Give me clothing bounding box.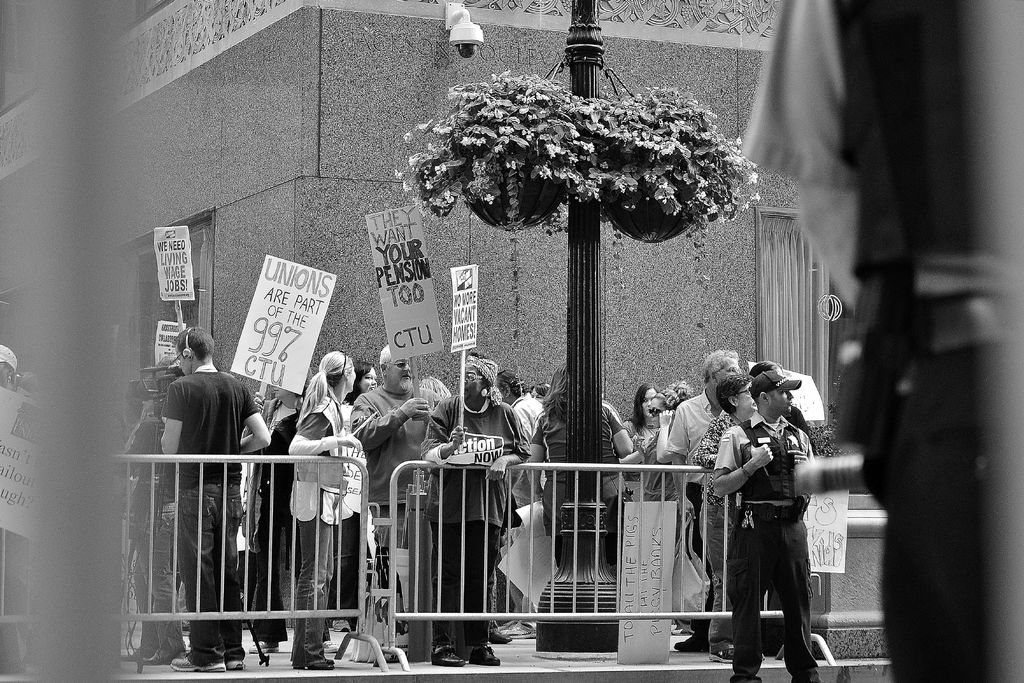
region(422, 390, 538, 645).
